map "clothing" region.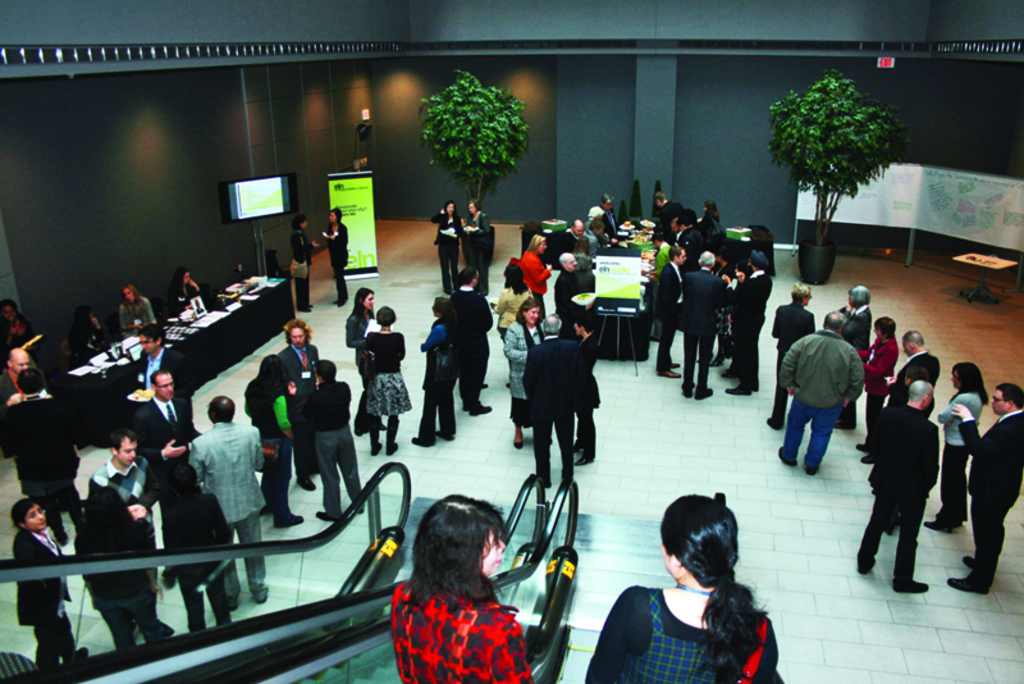
Mapped to [x1=238, y1=369, x2=289, y2=524].
